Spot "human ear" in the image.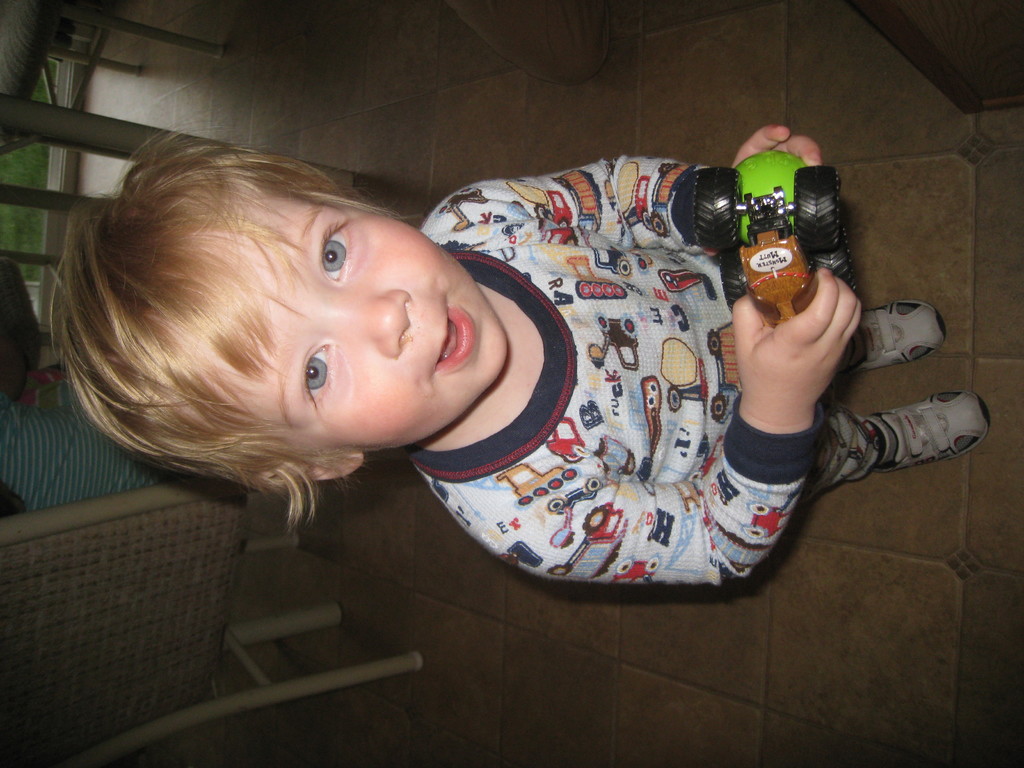
"human ear" found at <bbox>262, 454, 364, 484</bbox>.
